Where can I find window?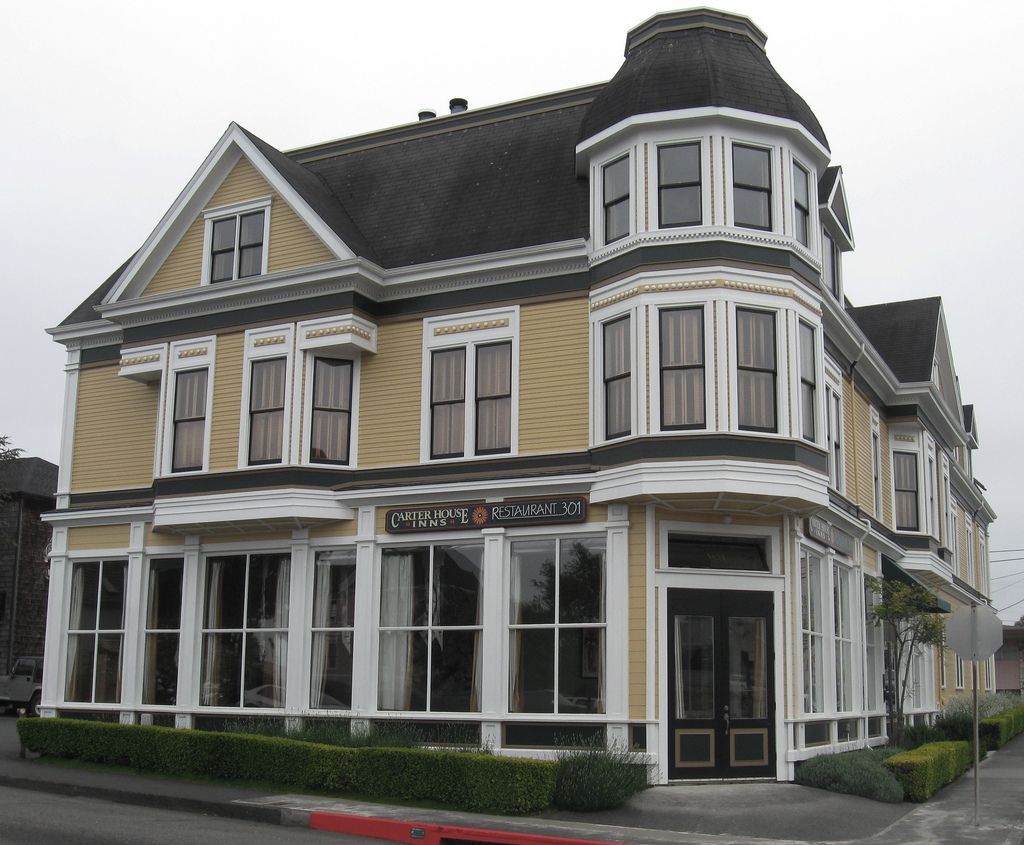
You can find it at <bbox>75, 561, 125, 712</bbox>.
